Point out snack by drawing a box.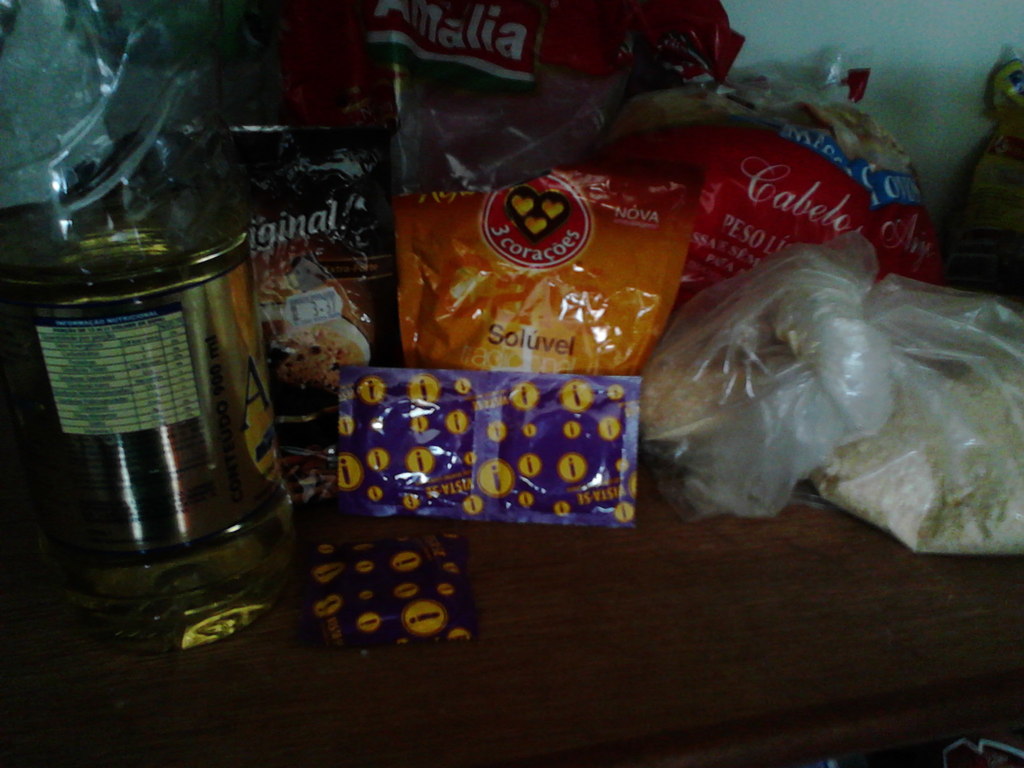
BBox(268, 328, 366, 409).
